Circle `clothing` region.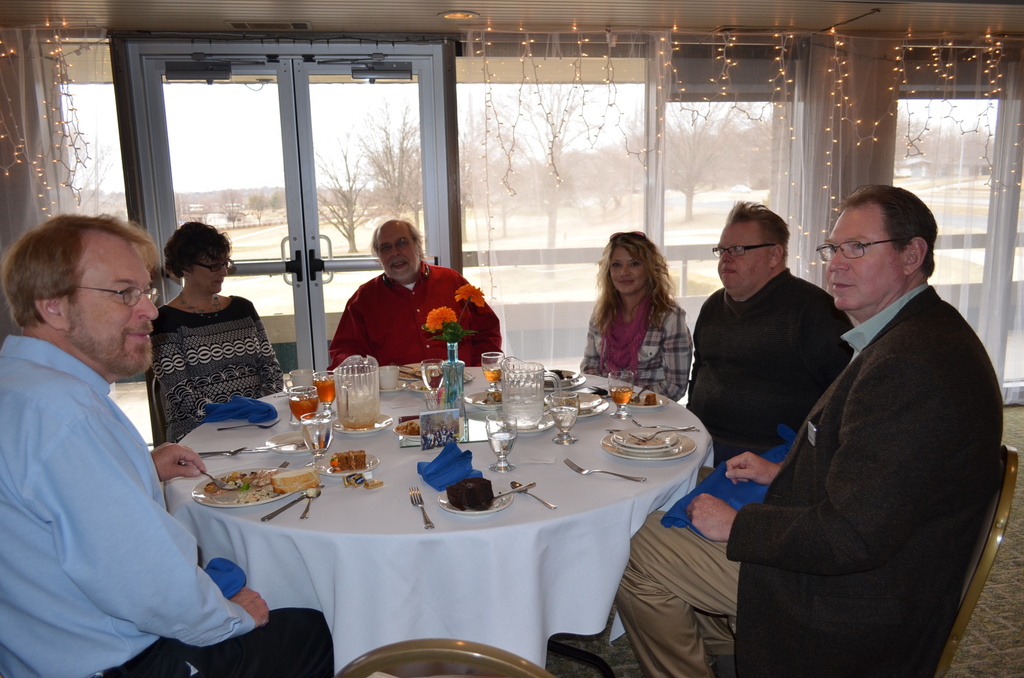
Region: x1=692 y1=262 x2=849 y2=483.
